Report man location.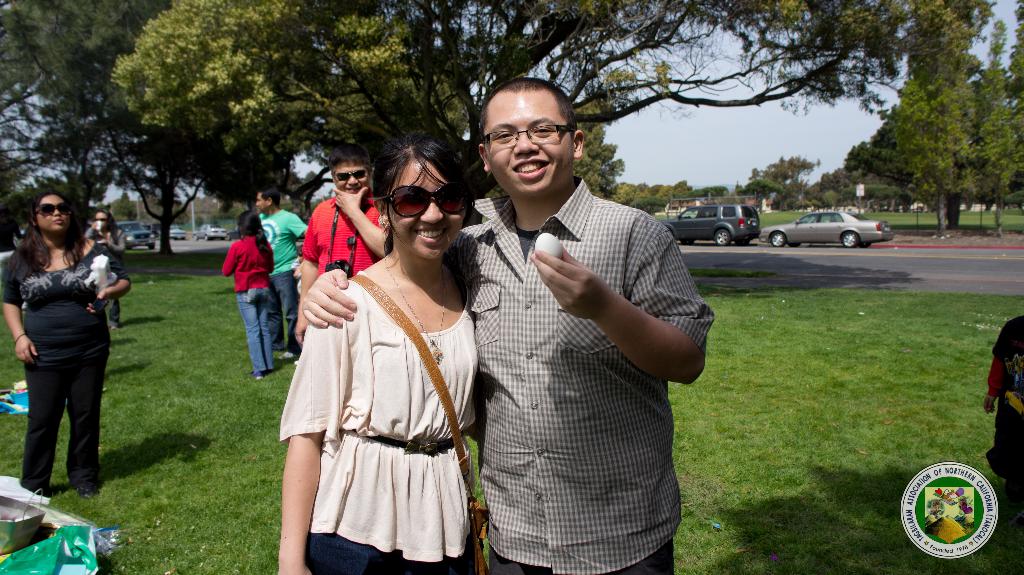
Report: 302, 77, 712, 574.
